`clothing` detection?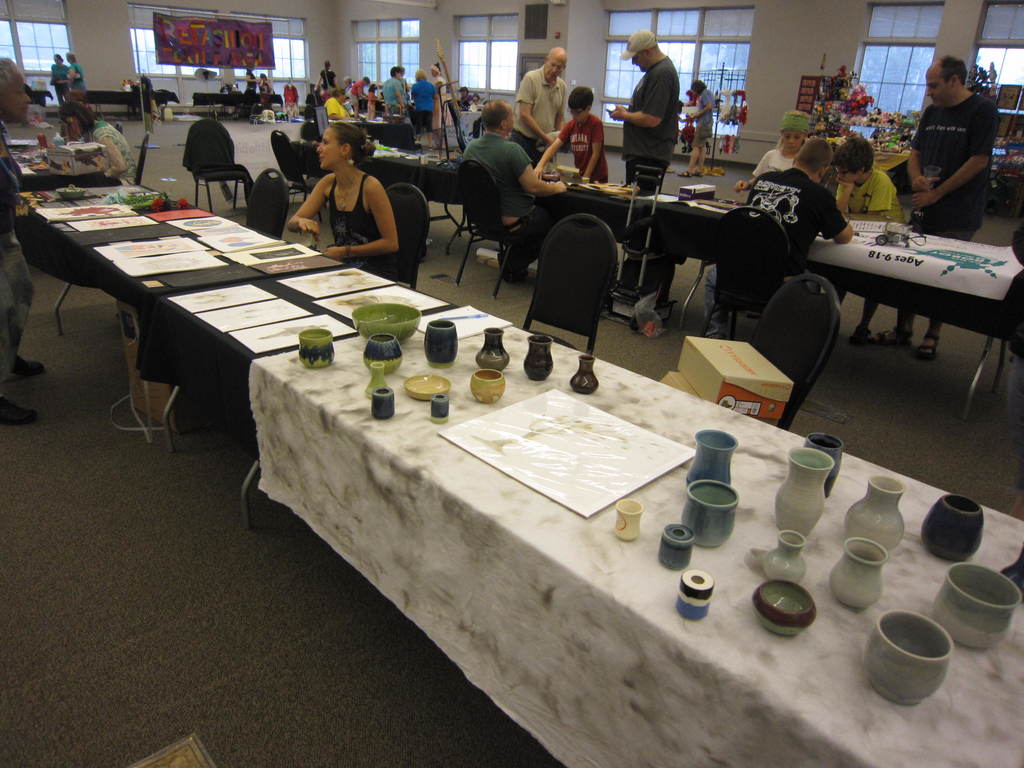
<box>0,121,35,330</box>
